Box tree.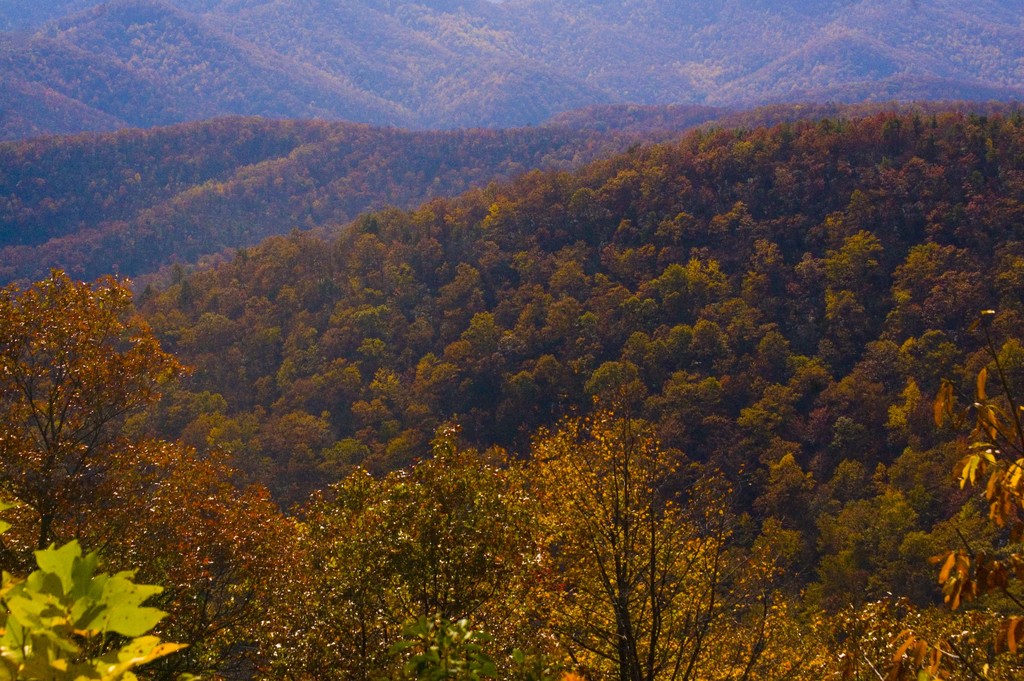
region(538, 343, 726, 652).
